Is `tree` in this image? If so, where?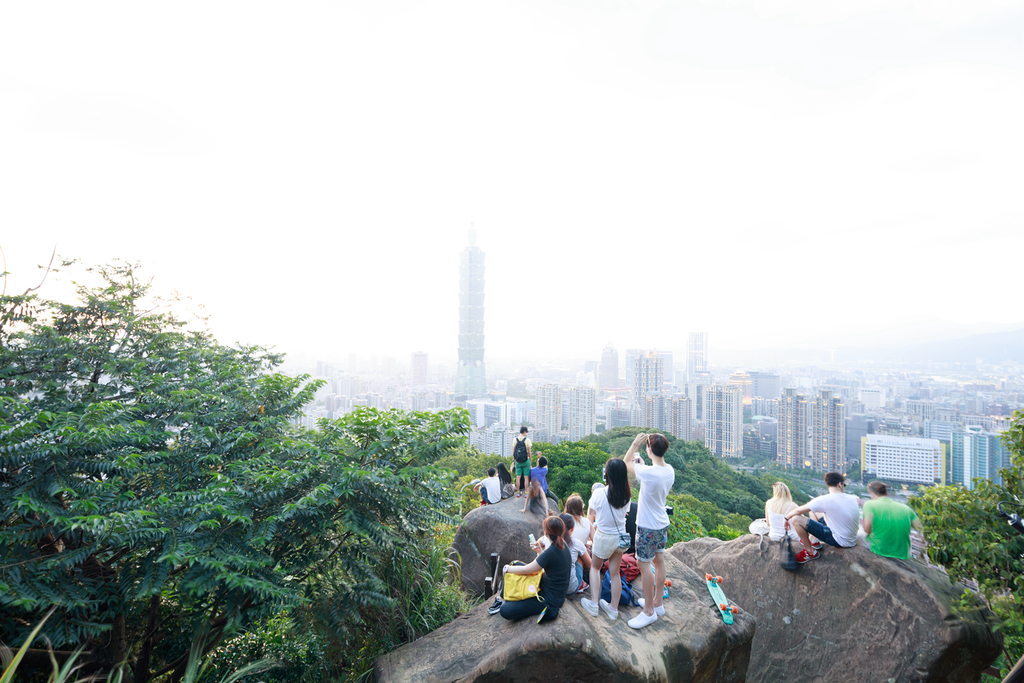
Yes, at detection(0, 248, 467, 682).
